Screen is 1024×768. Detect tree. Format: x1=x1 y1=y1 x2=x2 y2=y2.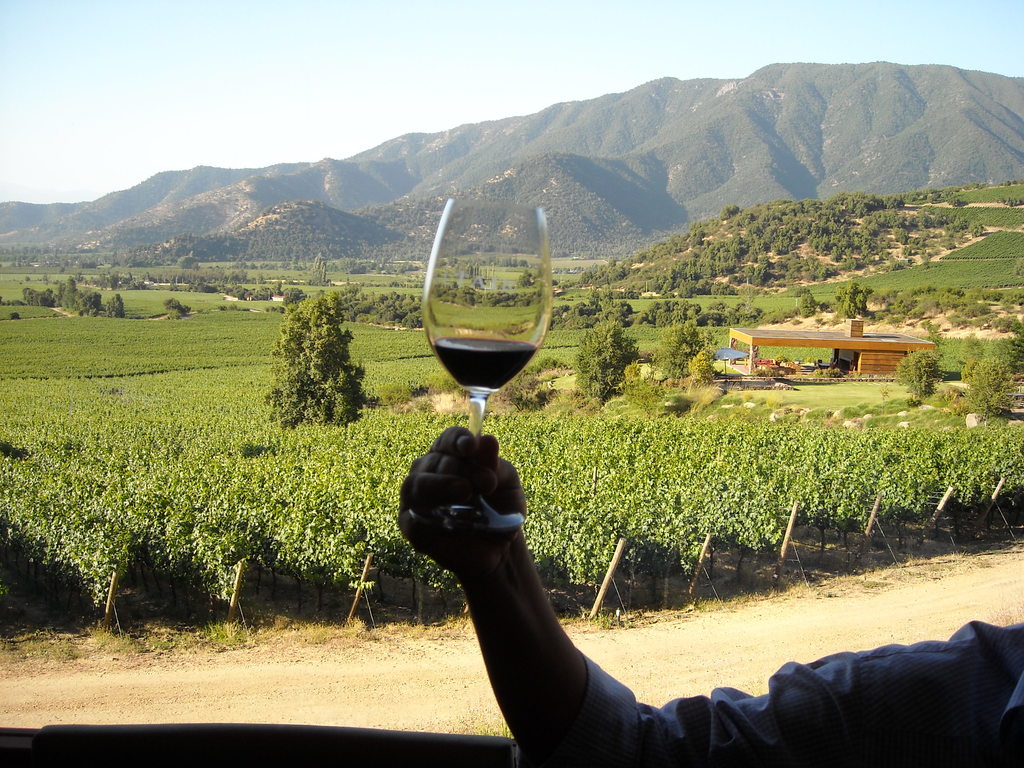
x1=365 y1=291 x2=440 y2=335.
